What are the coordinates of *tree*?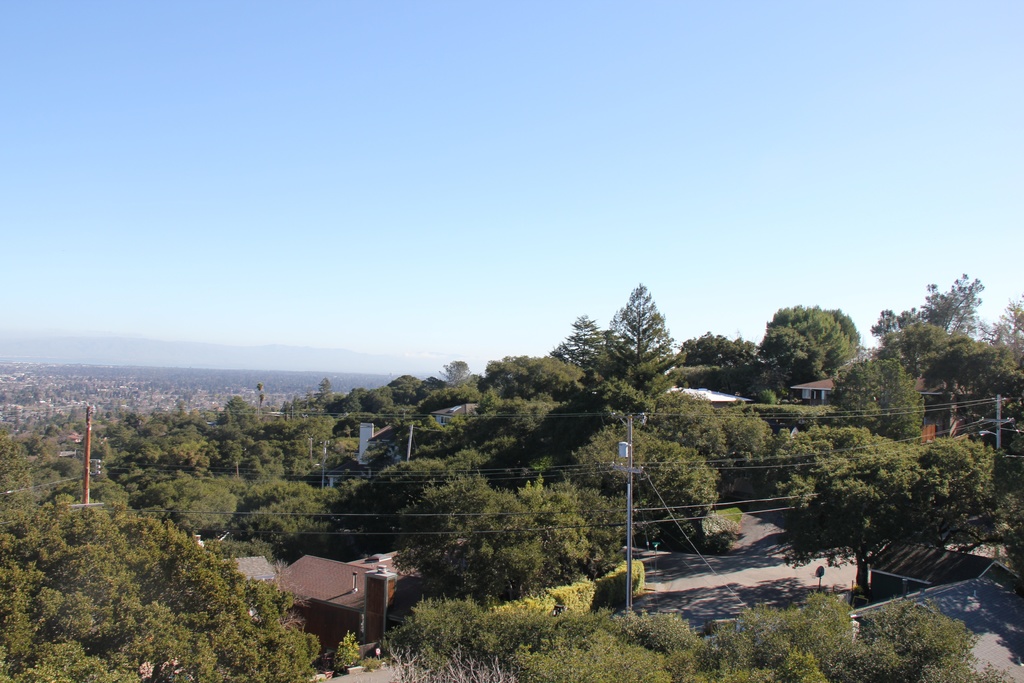
552/310/601/373.
